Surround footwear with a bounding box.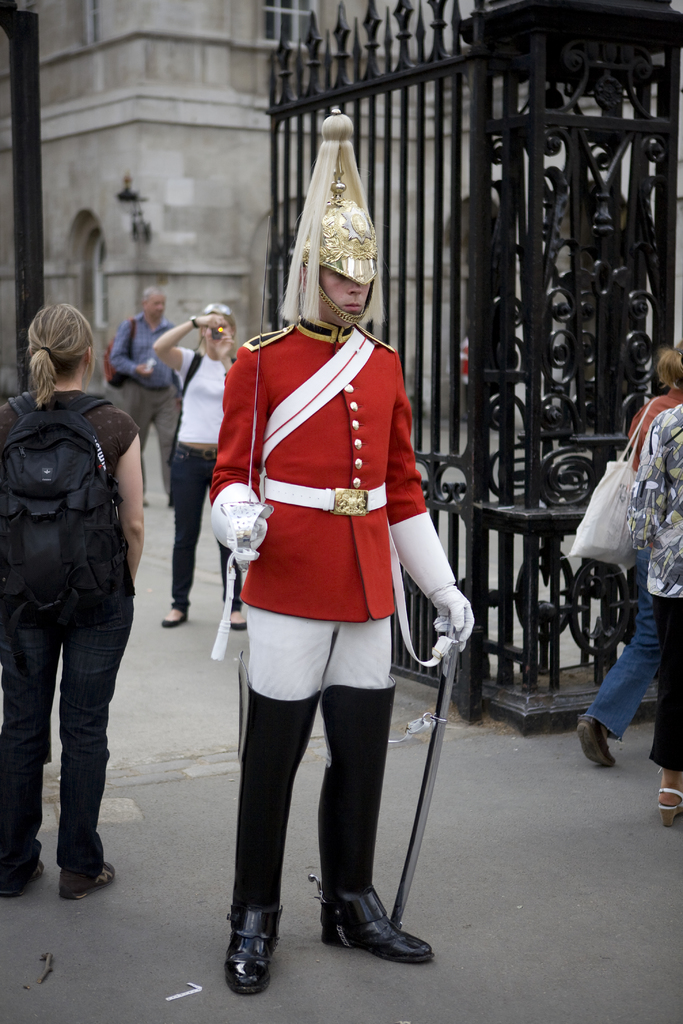
[left=220, top=907, right=282, bottom=1000].
